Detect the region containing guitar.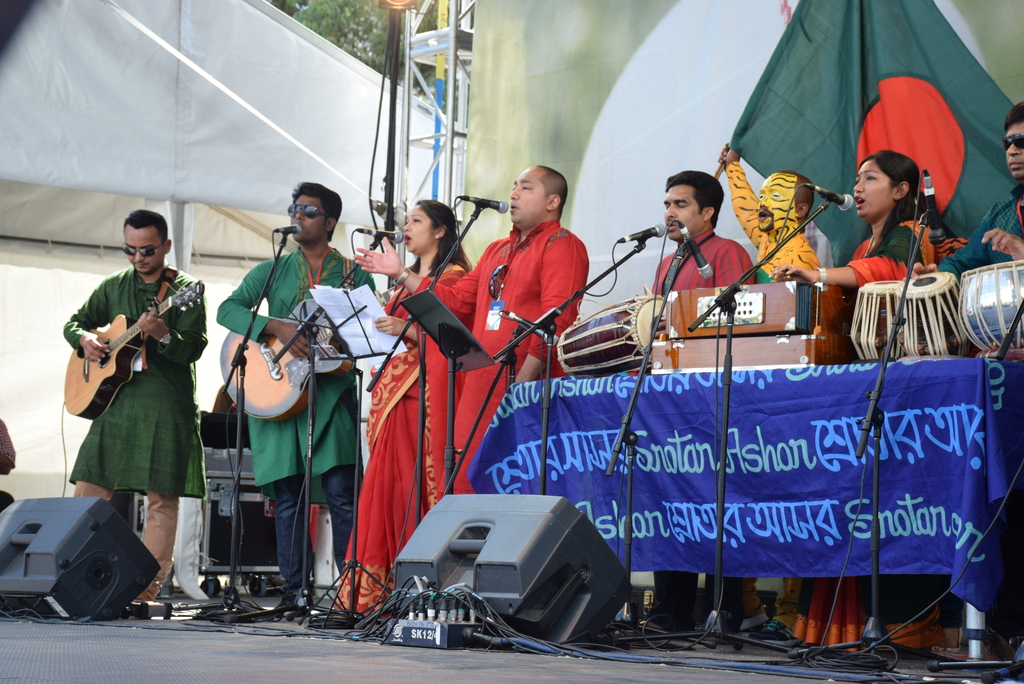
{"x1": 211, "y1": 319, "x2": 374, "y2": 438}.
